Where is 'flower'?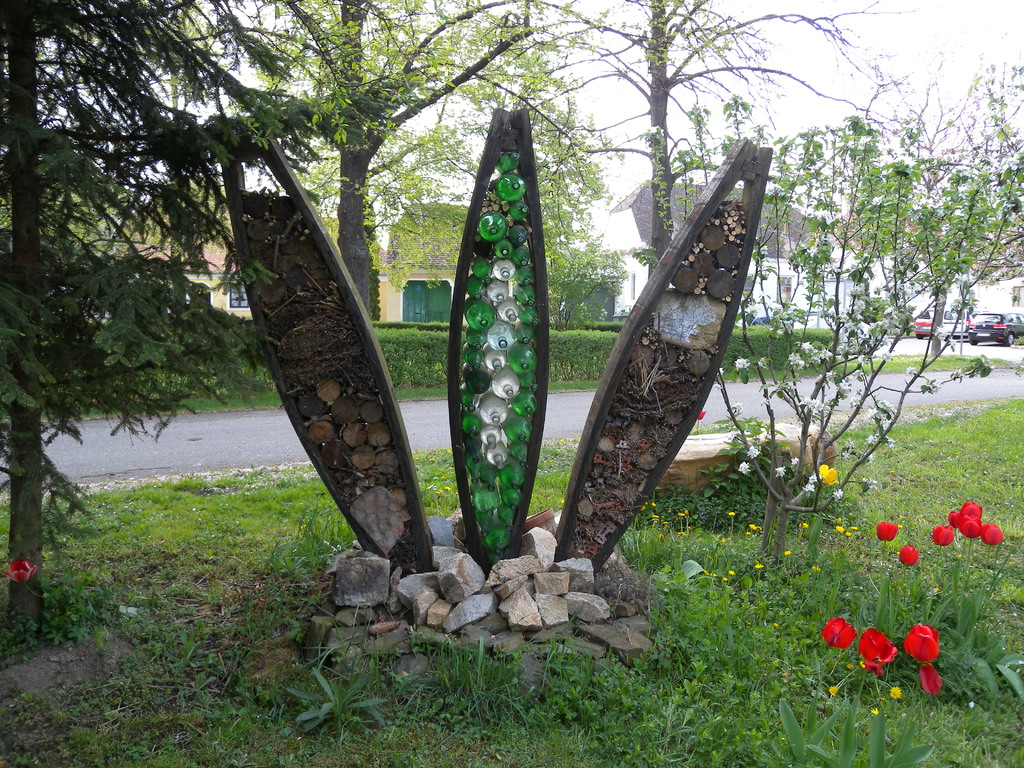
[816, 463, 837, 486].
